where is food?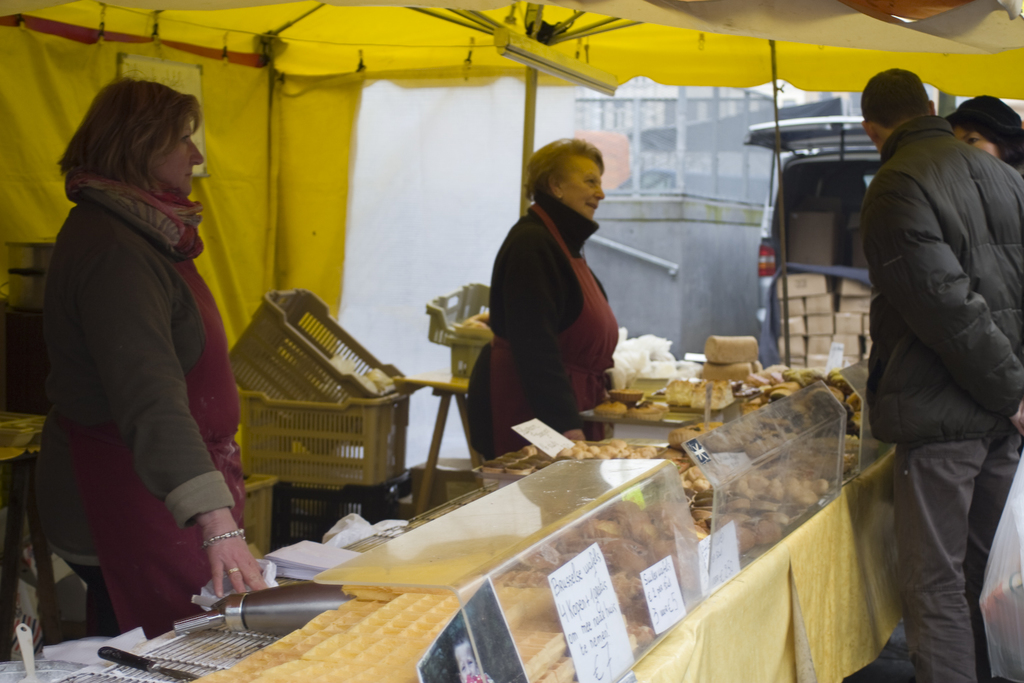
Rect(751, 359, 762, 378).
